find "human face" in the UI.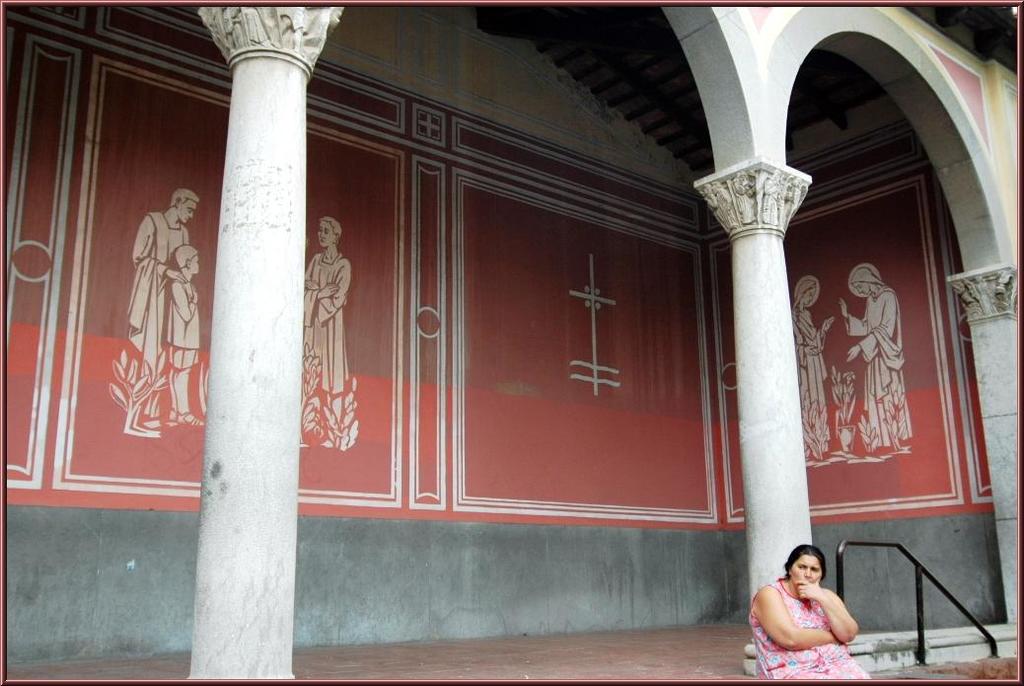
UI element at BBox(803, 288, 816, 305).
